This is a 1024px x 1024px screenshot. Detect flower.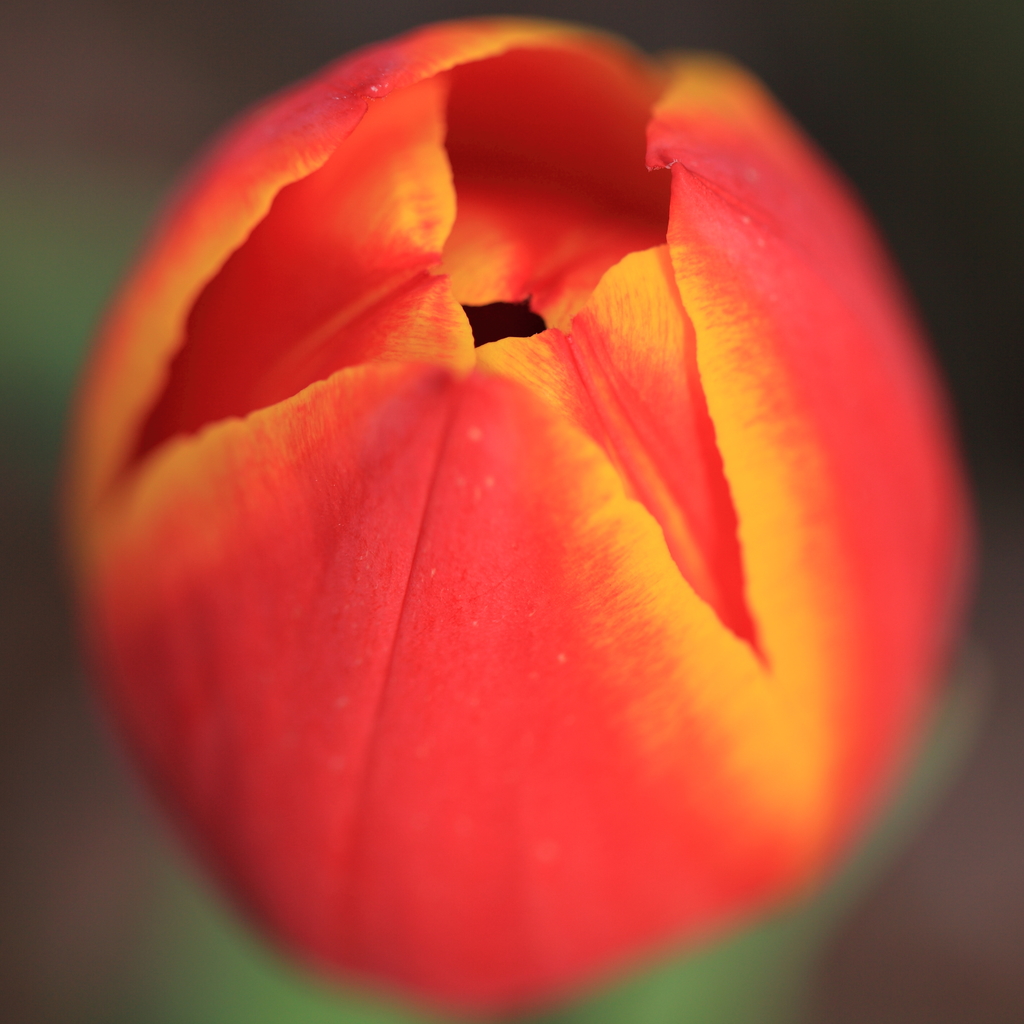
<region>51, 18, 972, 1010</region>.
